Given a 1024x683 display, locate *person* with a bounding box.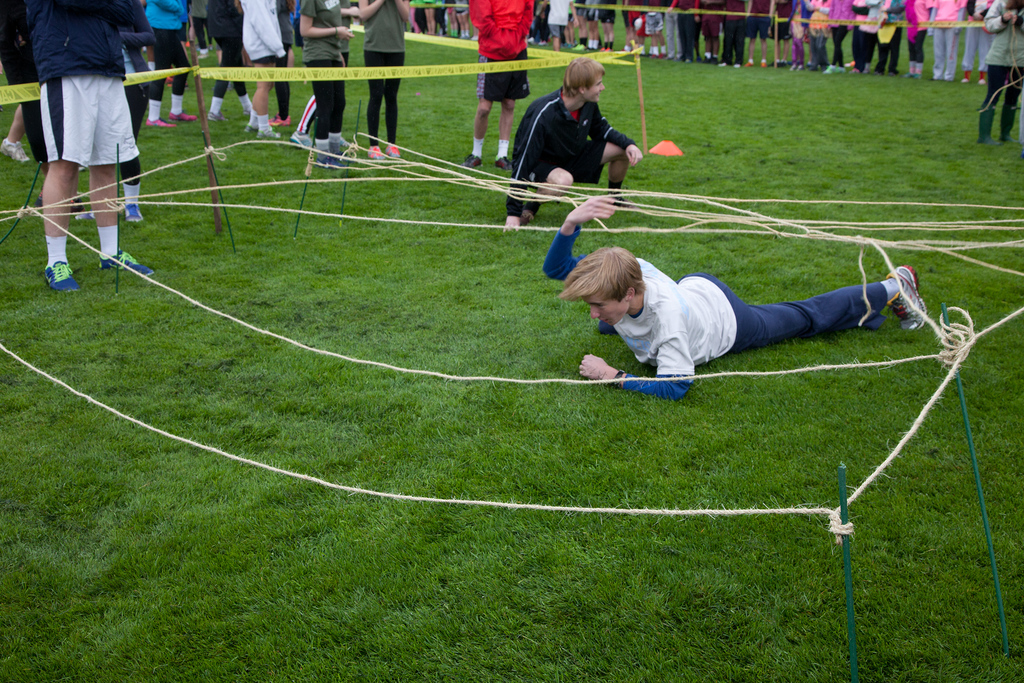
Located: {"left": 458, "top": 0, "right": 466, "bottom": 38}.
